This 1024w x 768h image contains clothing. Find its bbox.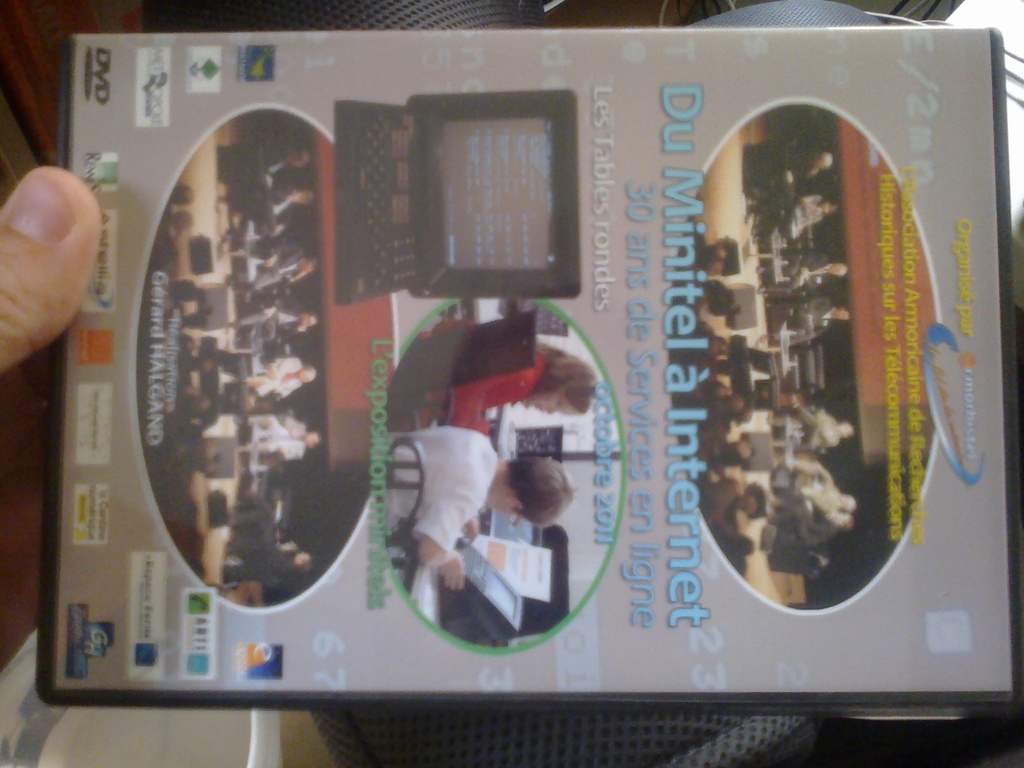
pyautogui.locateOnScreen(790, 196, 822, 233).
